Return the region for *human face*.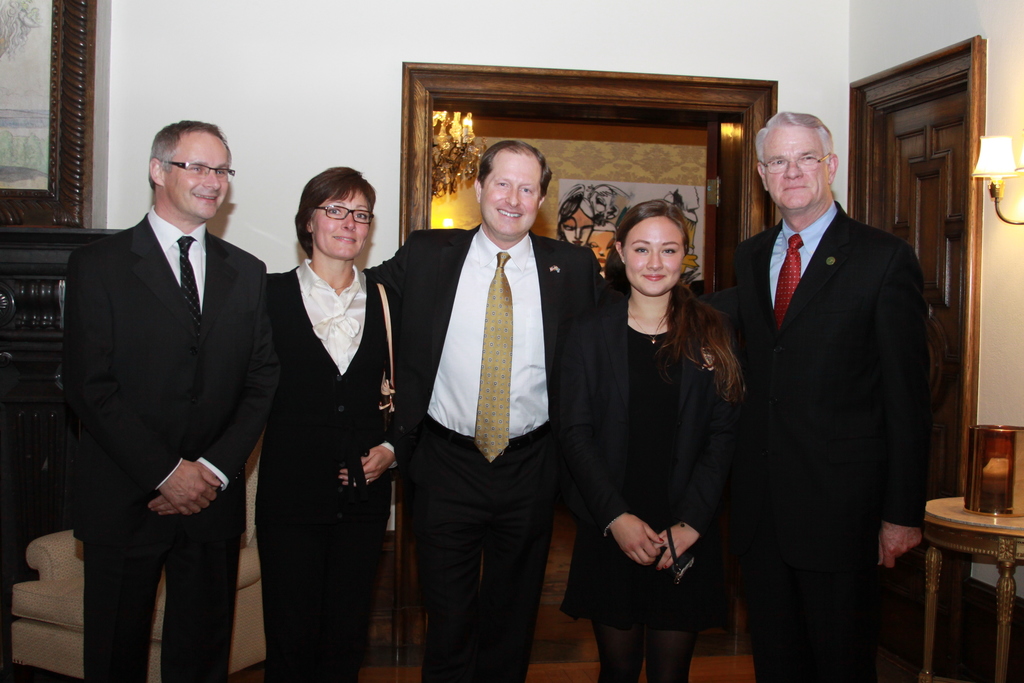
588,225,616,271.
